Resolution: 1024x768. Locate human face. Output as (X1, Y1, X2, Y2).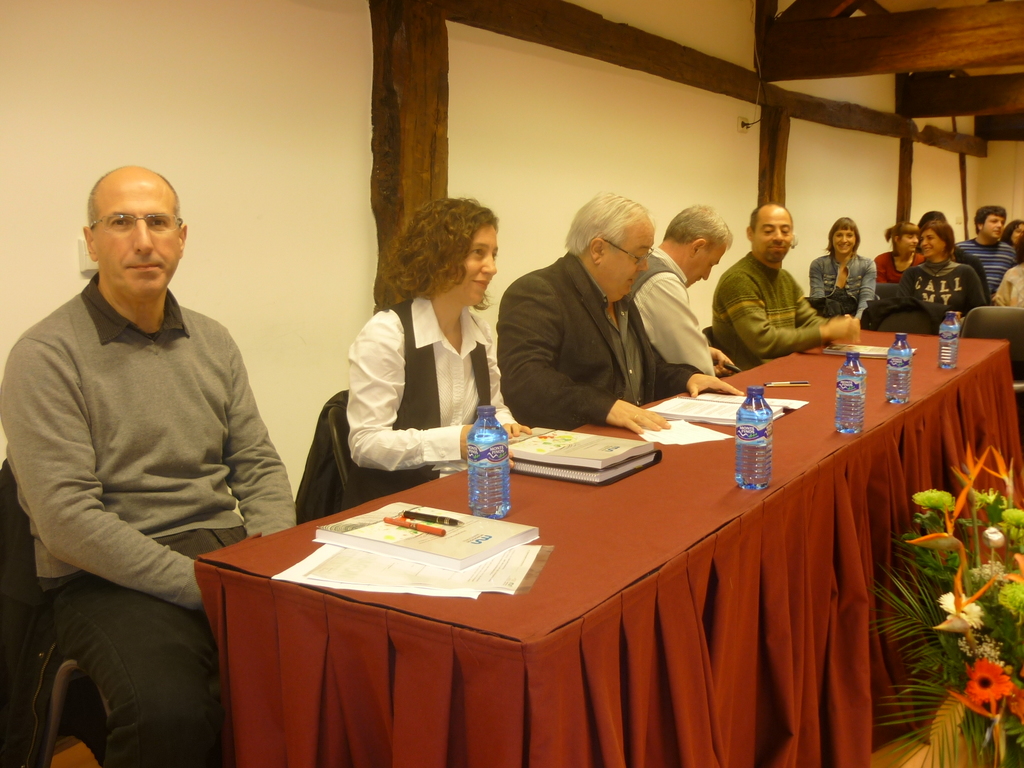
(984, 213, 1005, 240).
